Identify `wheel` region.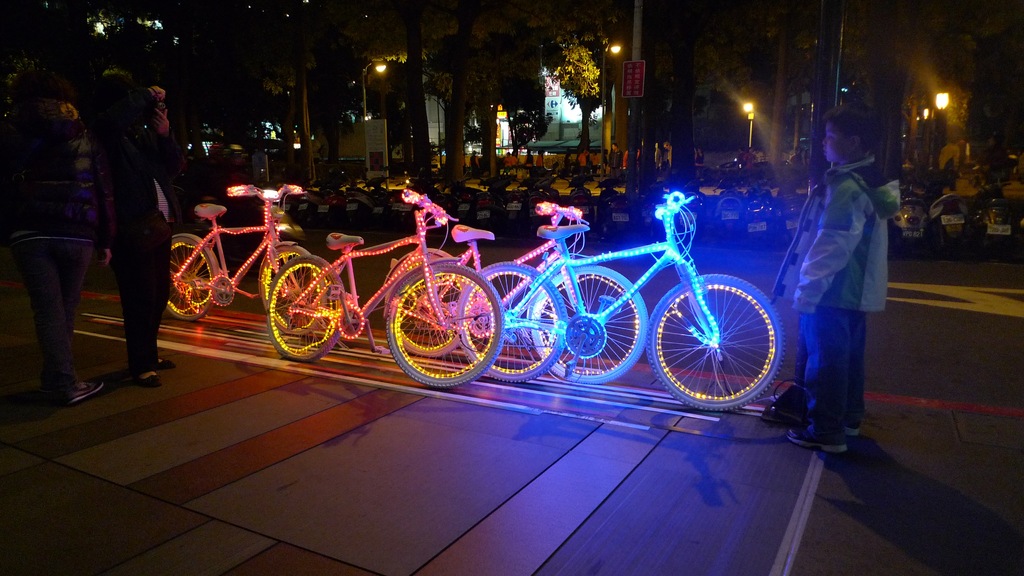
Region: [left=259, top=243, right=326, bottom=333].
